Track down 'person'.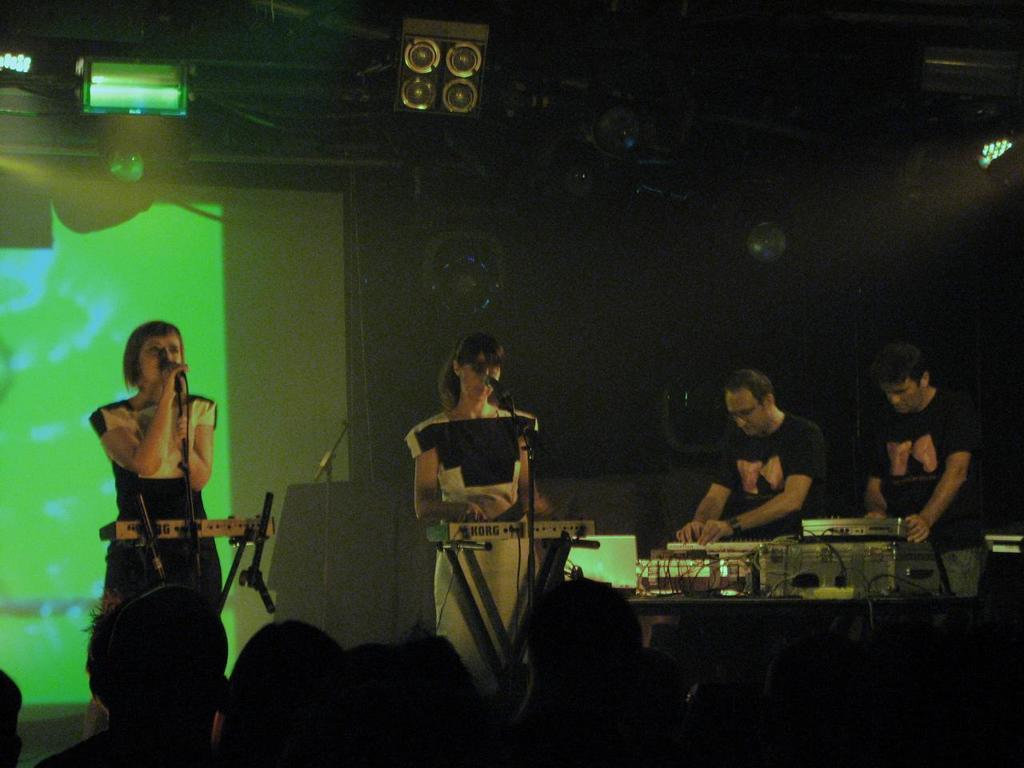
Tracked to Rect(867, 336, 982, 598).
